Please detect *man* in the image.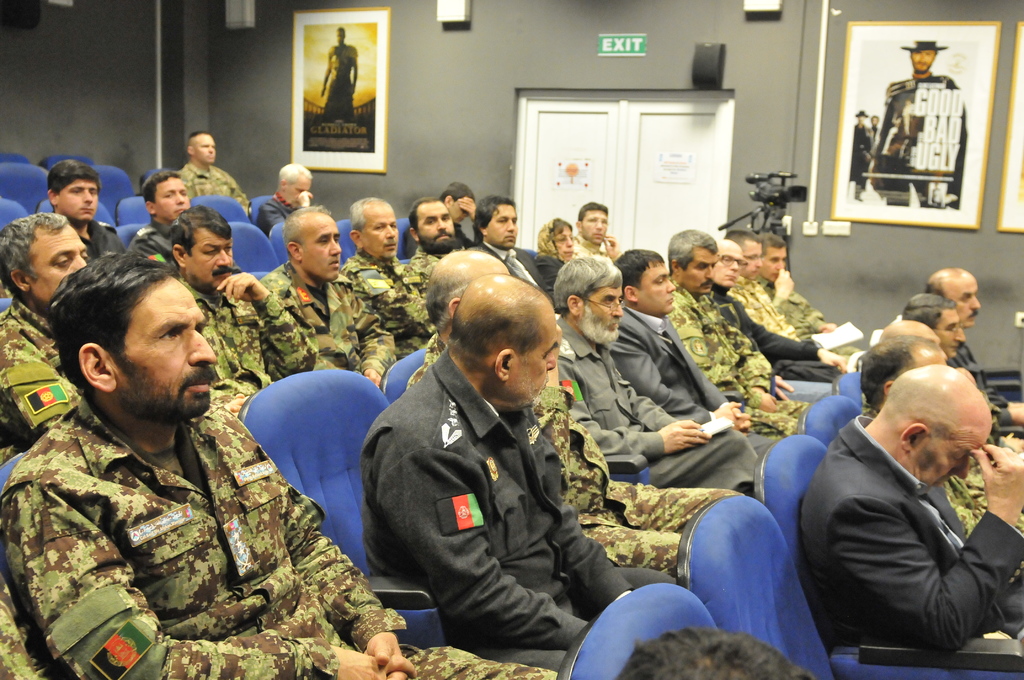
930:274:981:382.
